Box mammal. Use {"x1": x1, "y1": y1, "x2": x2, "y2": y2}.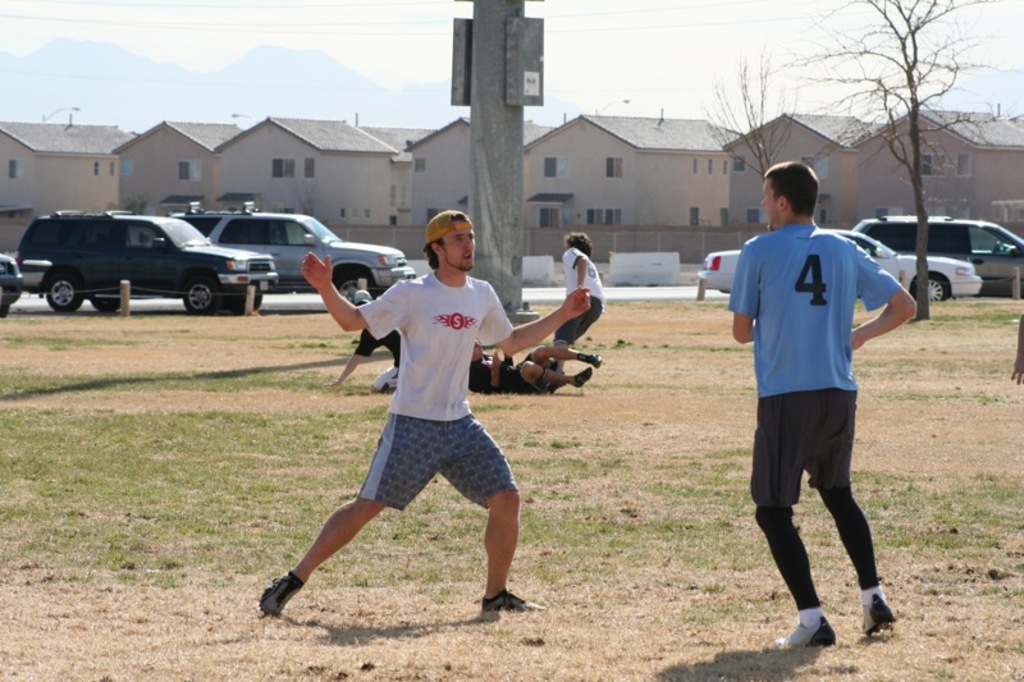
{"x1": 727, "y1": 156, "x2": 919, "y2": 653}.
